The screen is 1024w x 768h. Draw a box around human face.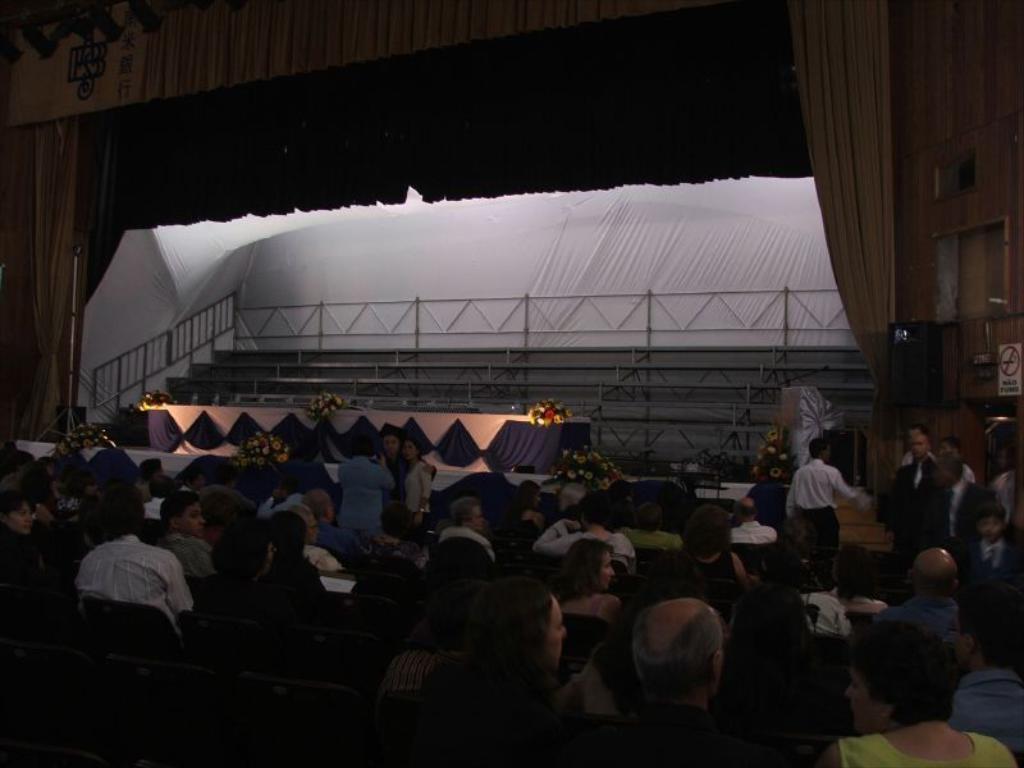
region(547, 593, 567, 658).
